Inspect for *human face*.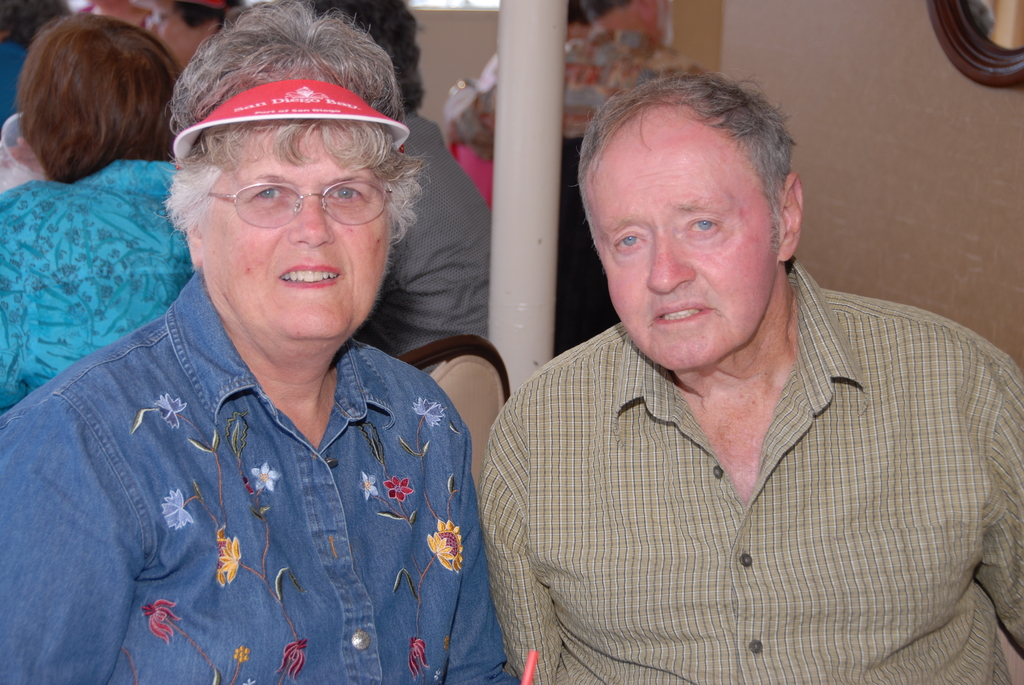
Inspection: detection(583, 141, 781, 368).
